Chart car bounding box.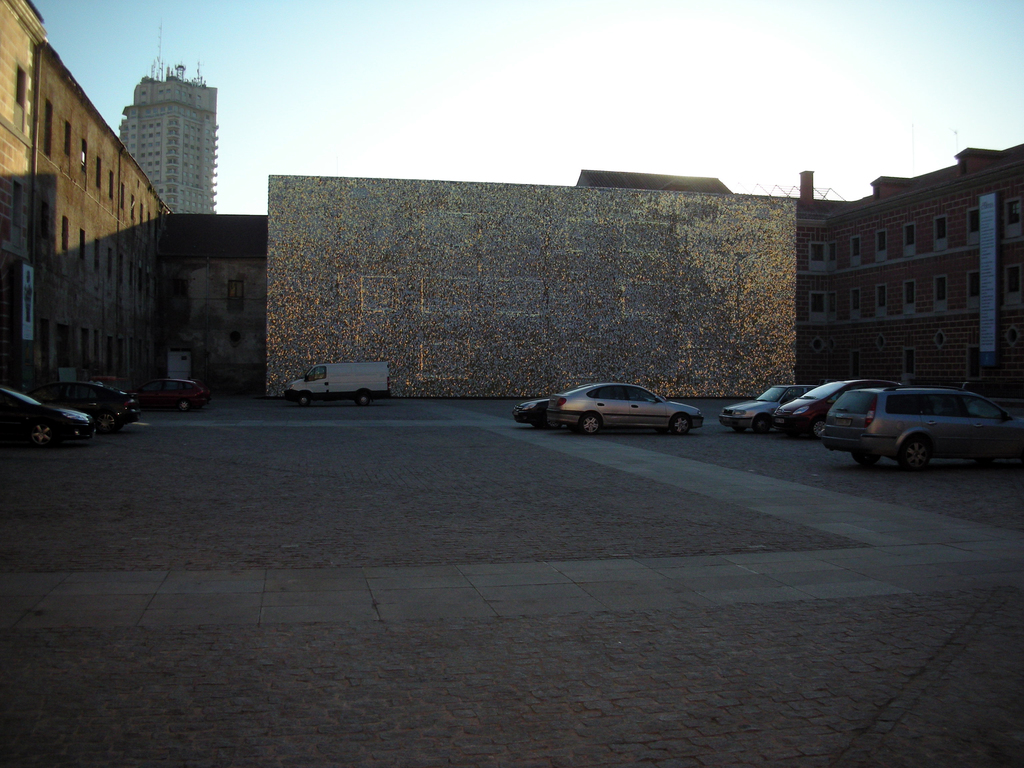
Charted: (140,375,206,412).
